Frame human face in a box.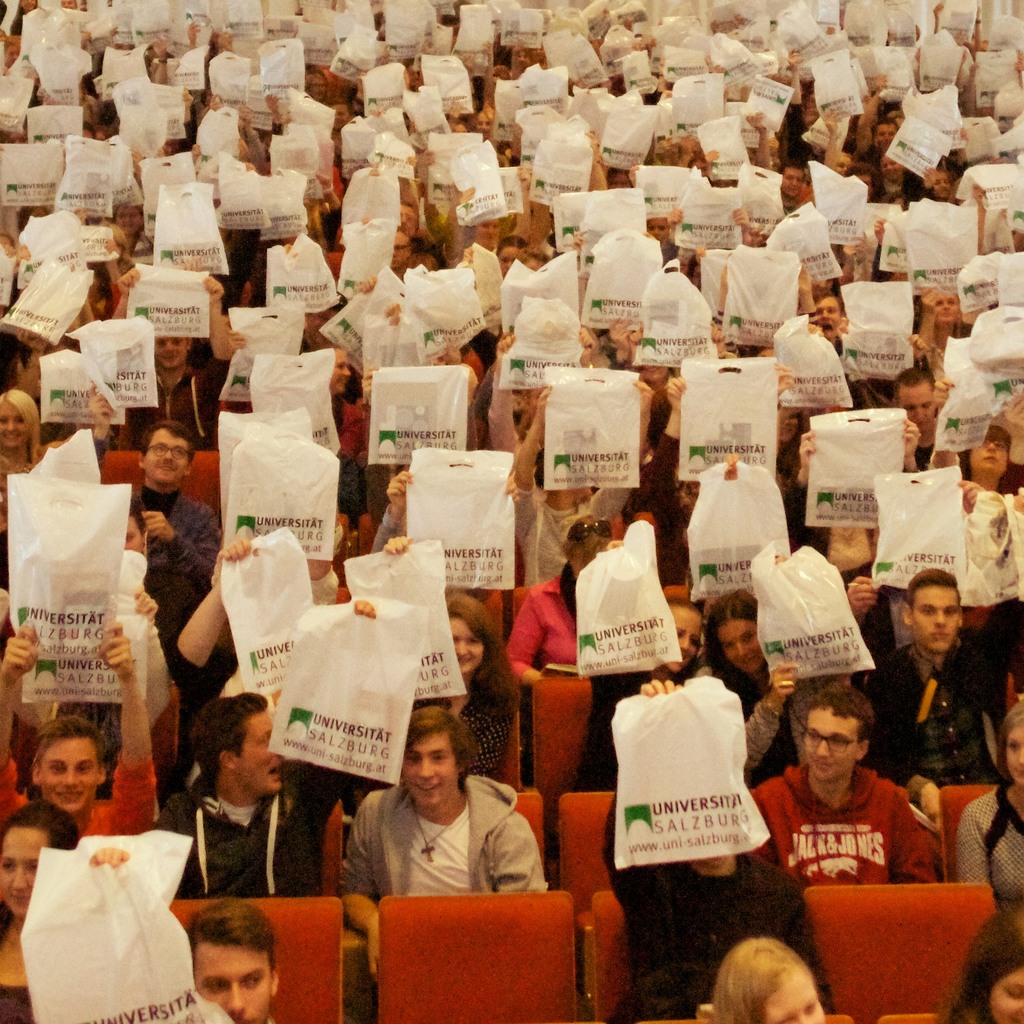
region(193, 946, 271, 1023).
